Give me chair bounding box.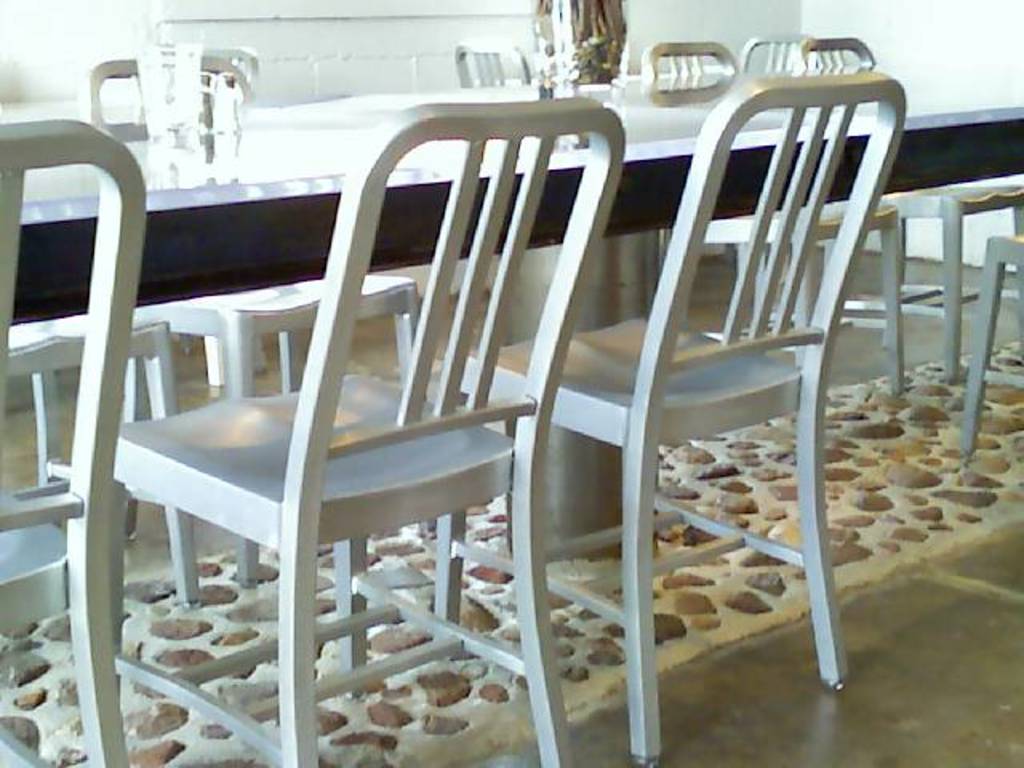
{"x1": 2, "y1": 317, "x2": 208, "y2": 603}.
